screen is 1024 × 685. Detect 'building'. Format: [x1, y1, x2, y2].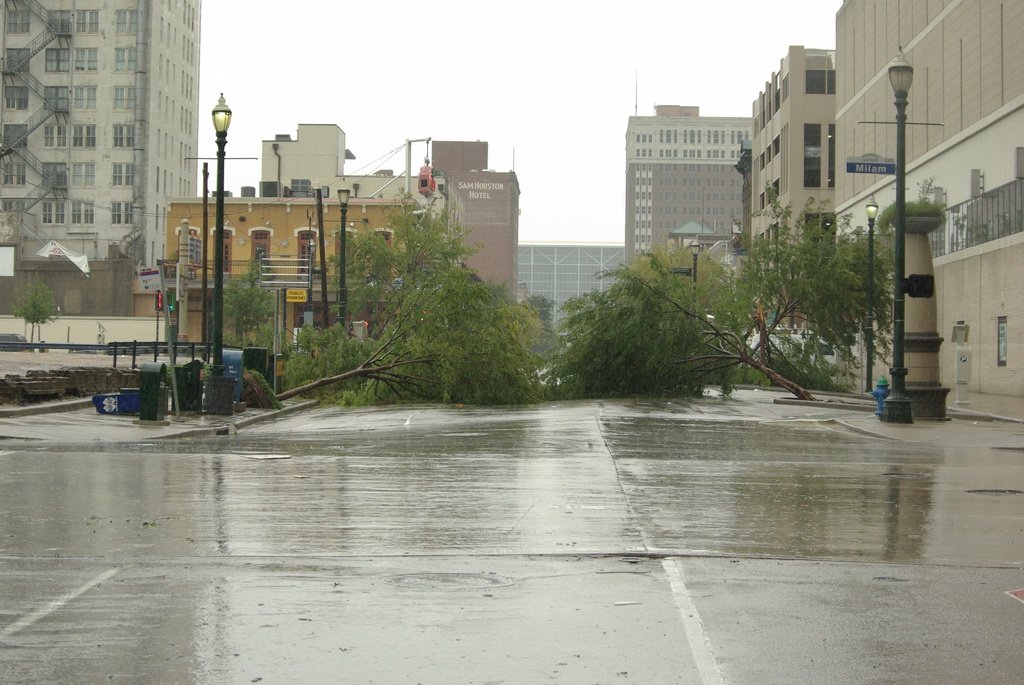
[165, 178, 413, 355].
